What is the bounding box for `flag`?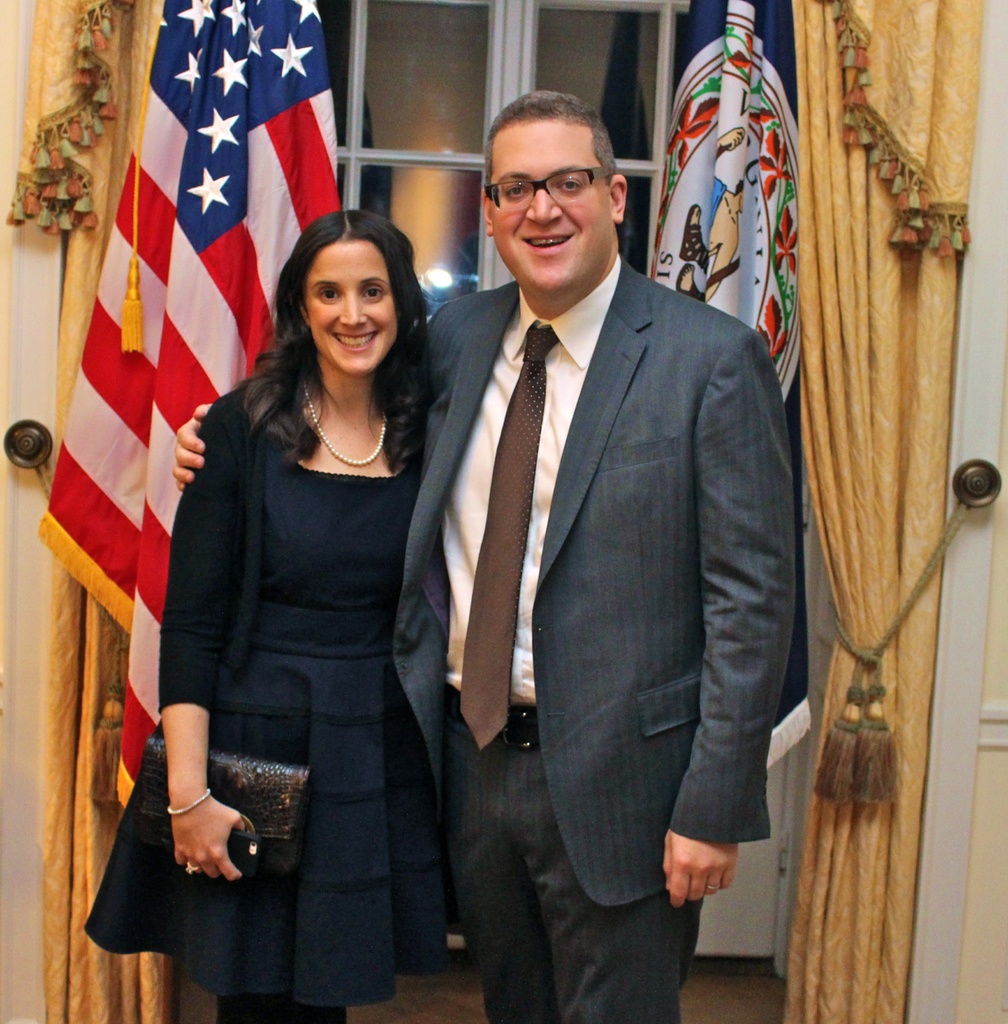
75:71:337:856.
